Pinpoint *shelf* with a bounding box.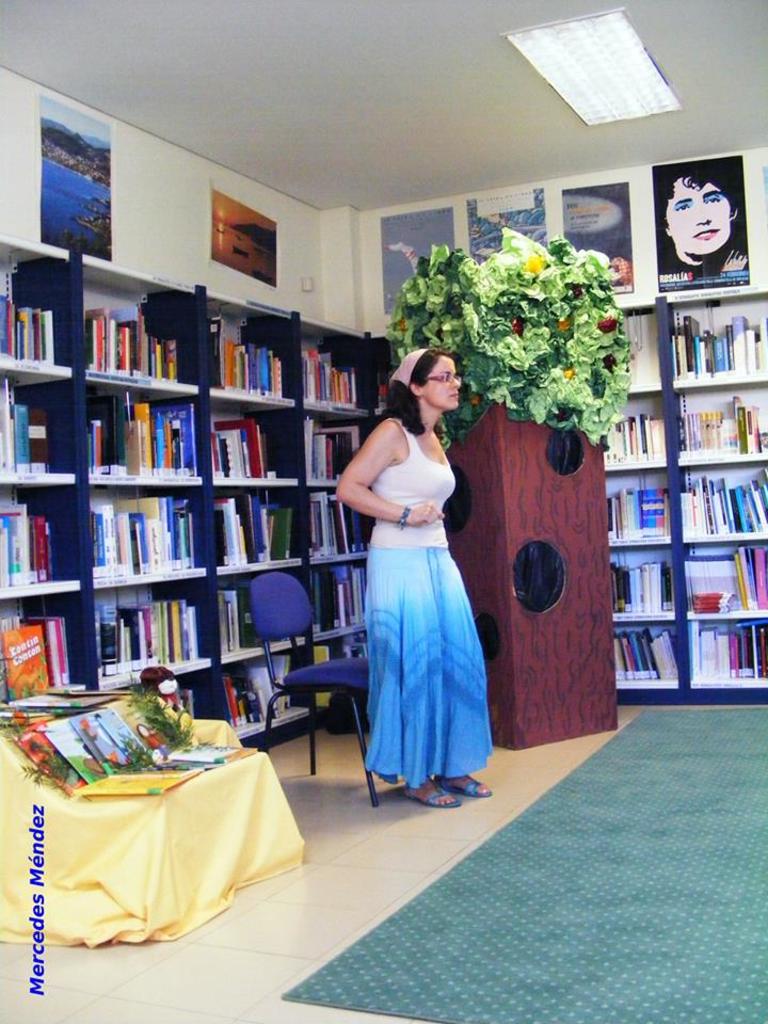
{"left": 608, "top": 619, "right": 676, "bottom": 685}.
